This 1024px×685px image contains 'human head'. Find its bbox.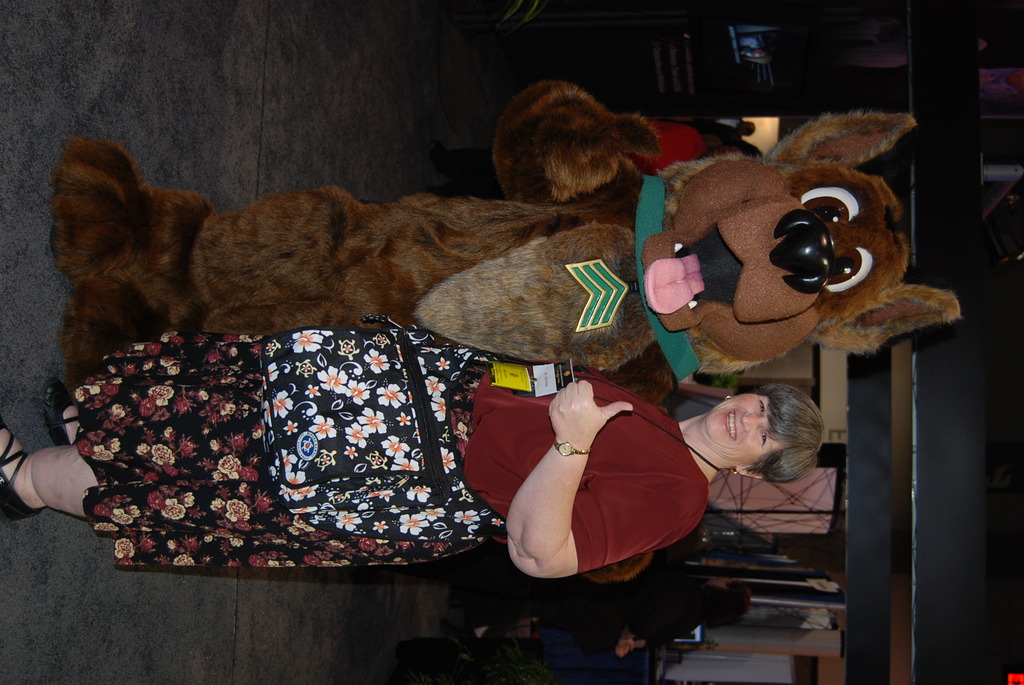
<region>699, 384, 819, 484</region>.
